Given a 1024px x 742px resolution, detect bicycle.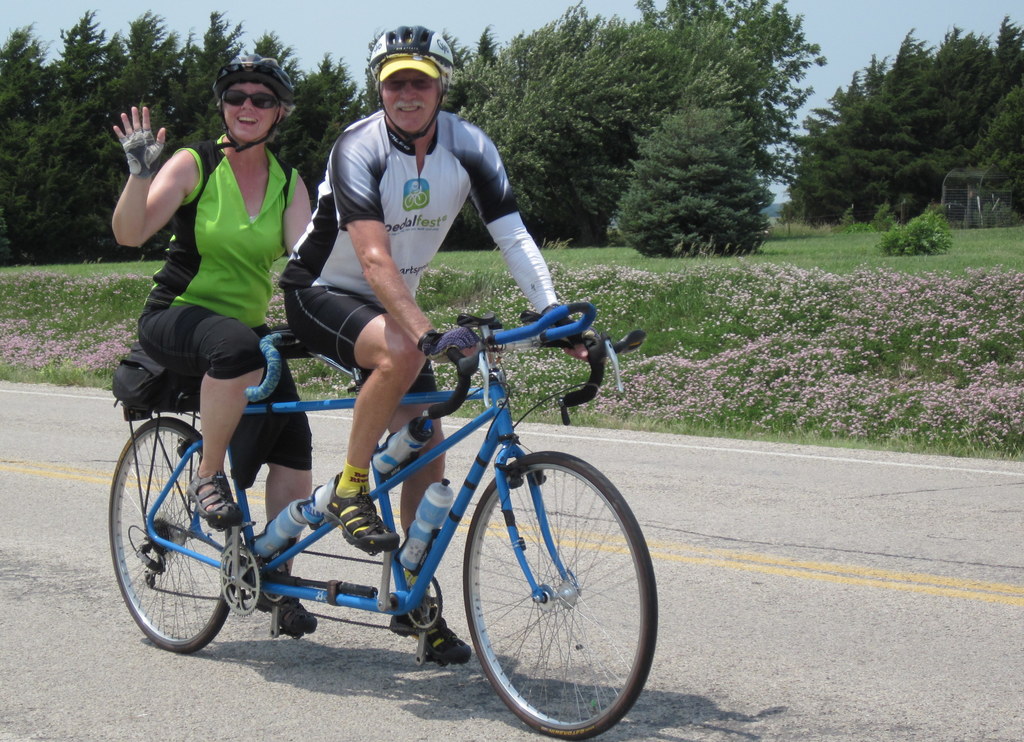
locate(109, 271, 657, 725).
